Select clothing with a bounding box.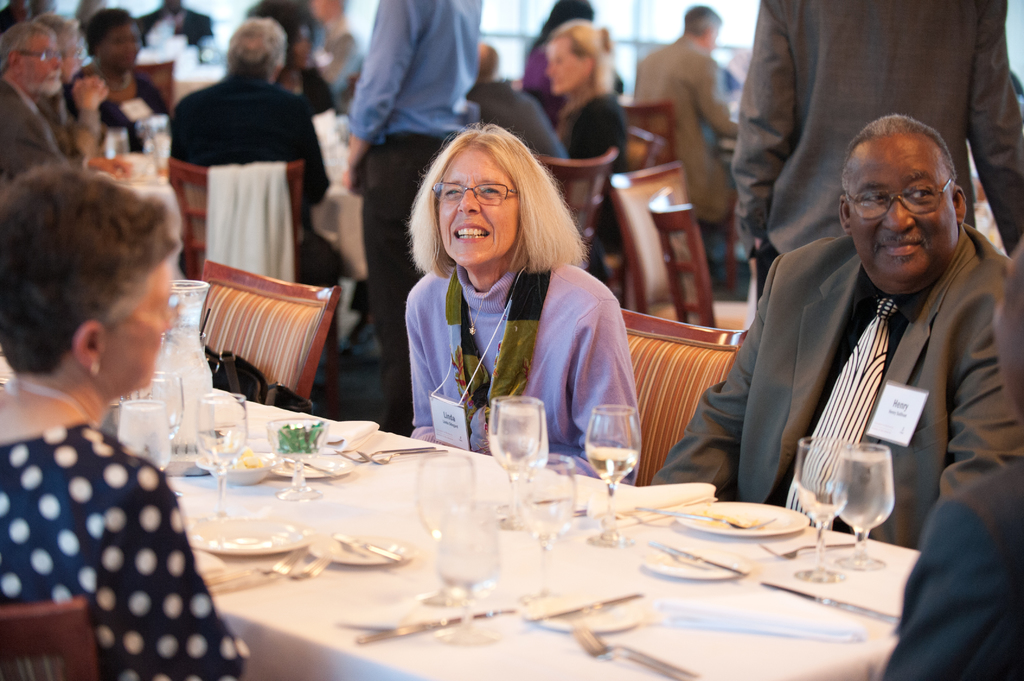
0 419 250 679.
